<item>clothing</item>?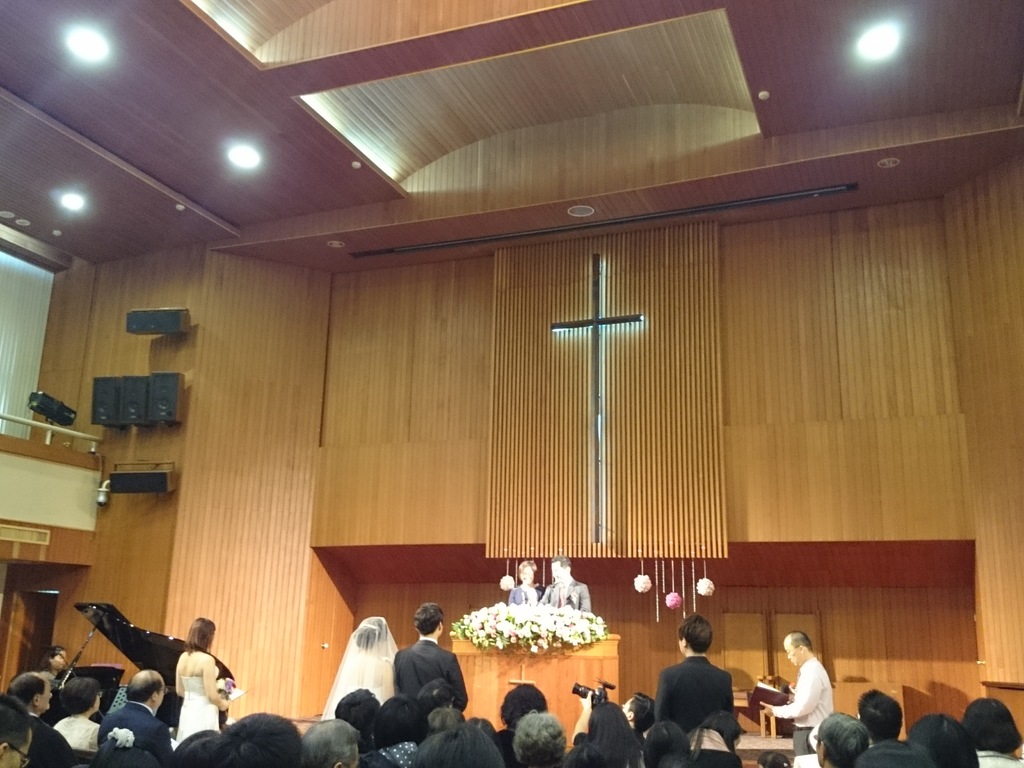
pyautogui.locateOnScreen(975, 749, 1023, 767)
